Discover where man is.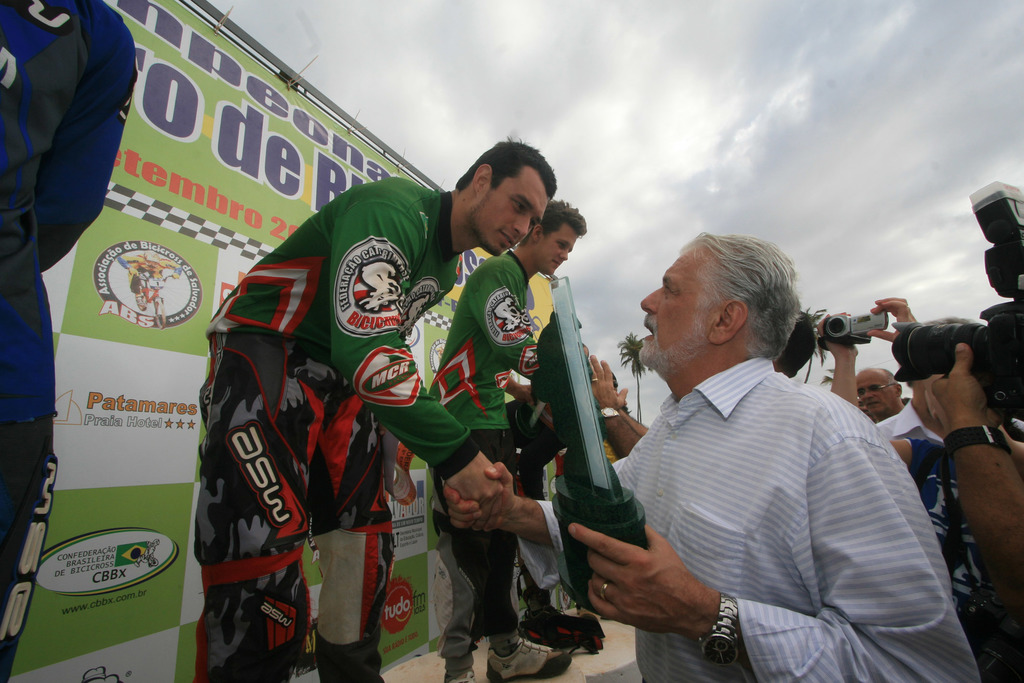
Discovered at box(815, 290, 1007, 639).
